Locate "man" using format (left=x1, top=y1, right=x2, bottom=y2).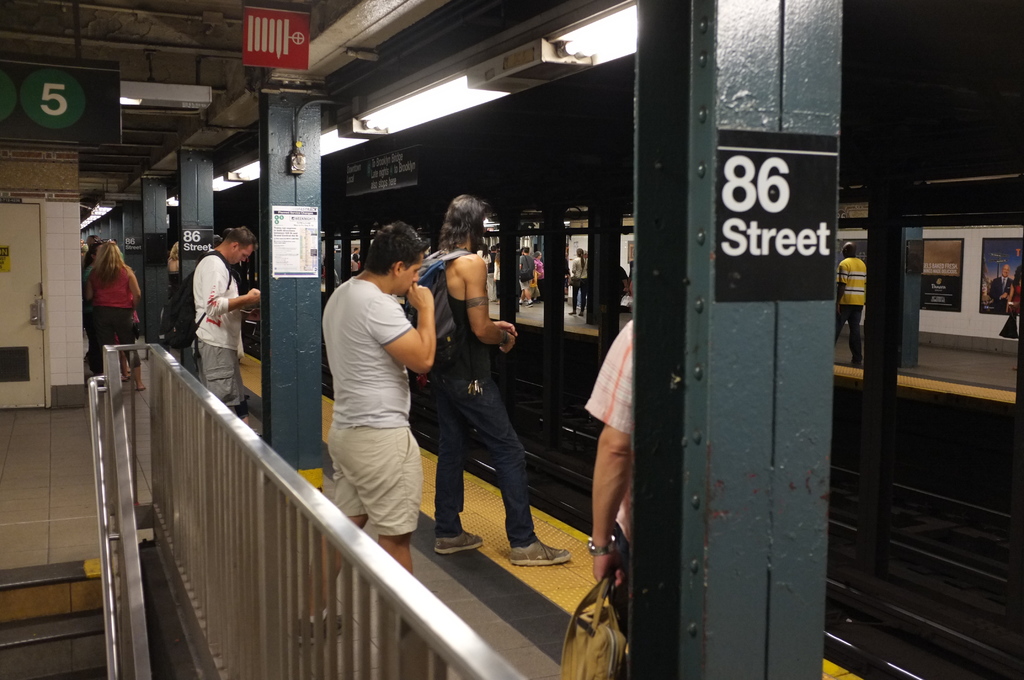
(left=175, top=216, right=253, bottom=410).
